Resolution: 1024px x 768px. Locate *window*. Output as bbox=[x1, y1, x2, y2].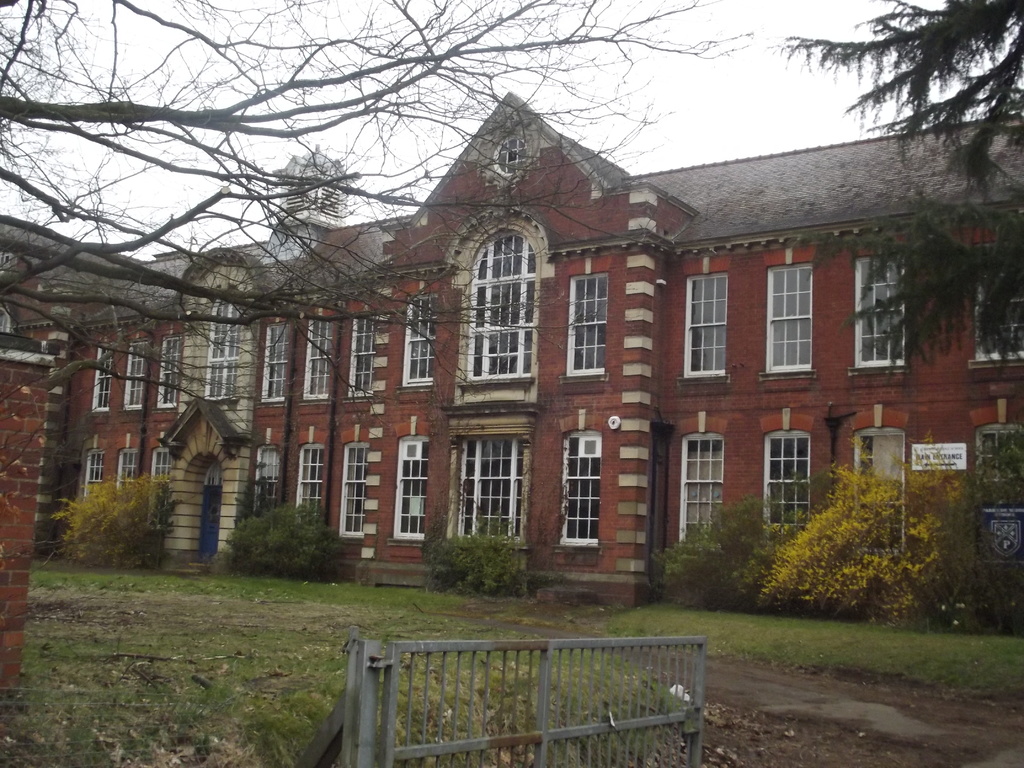
bbox=[292, 445, 325, 520].
